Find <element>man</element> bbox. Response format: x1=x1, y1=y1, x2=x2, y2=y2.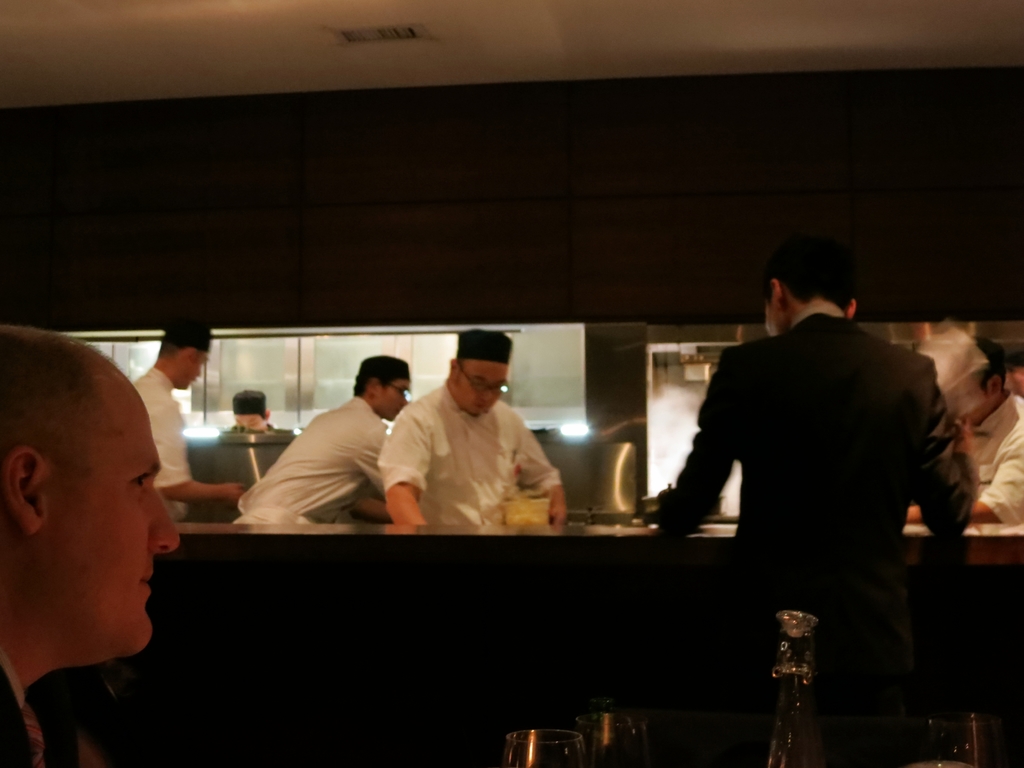
x1=612, y1=257, x2=989, y2=623.
